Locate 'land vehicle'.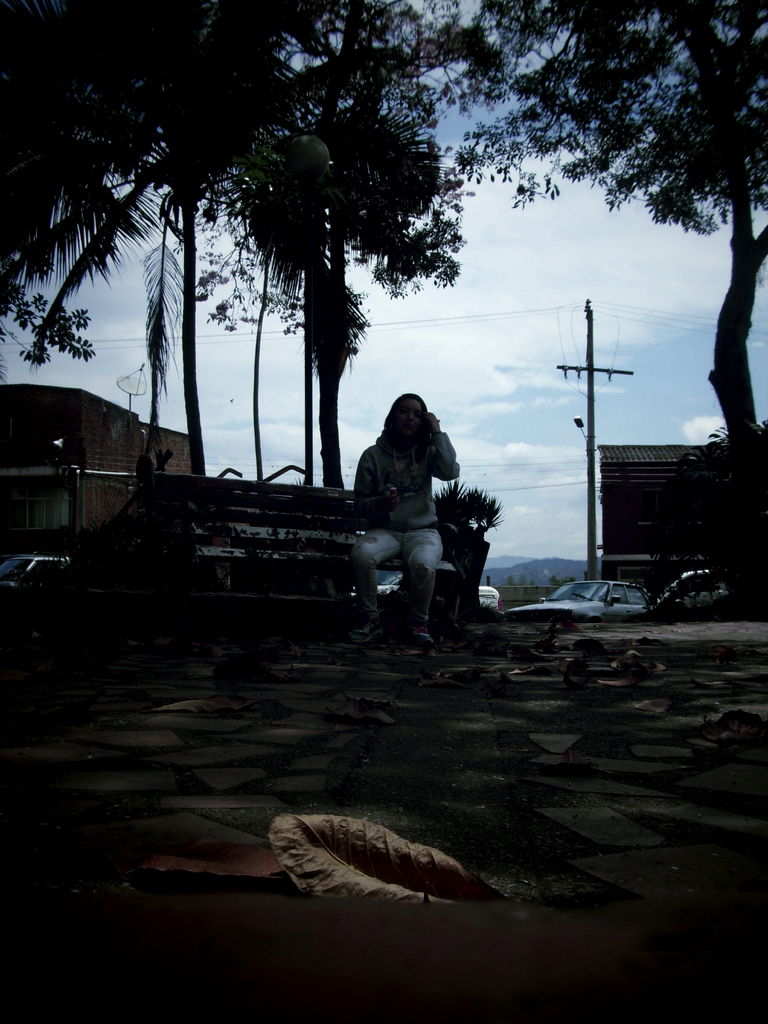
Bounding box: {"x1": 352, "y1": 573, "x2": 502, "y2": 609}.
